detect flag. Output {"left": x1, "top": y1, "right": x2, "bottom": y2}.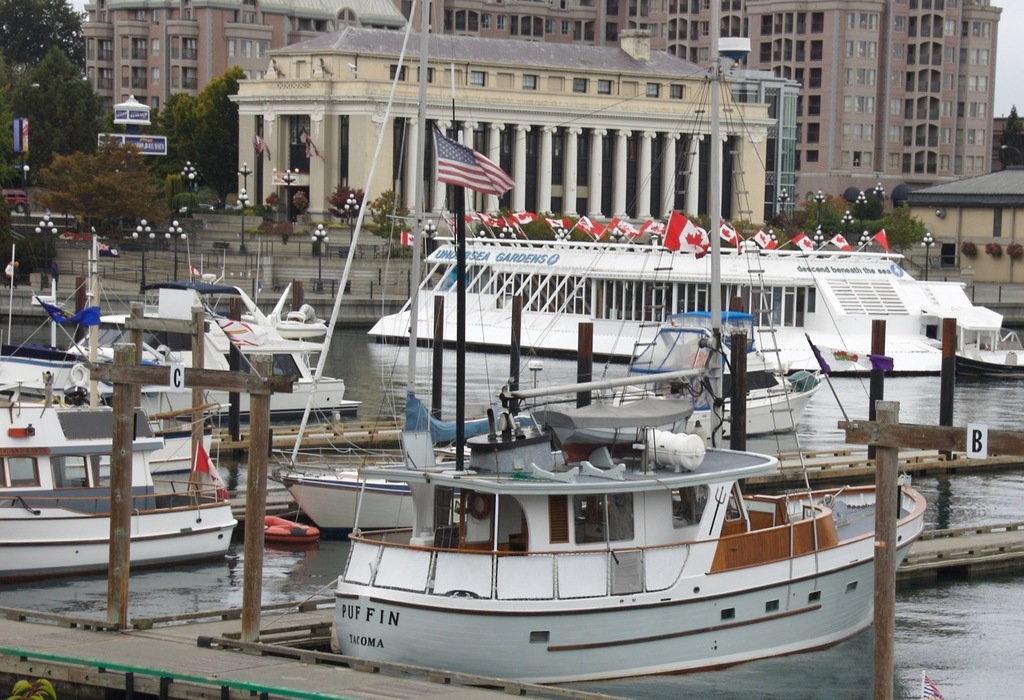
{"left": 829, "top": 228, "right": 857, "bottom": 252}.
